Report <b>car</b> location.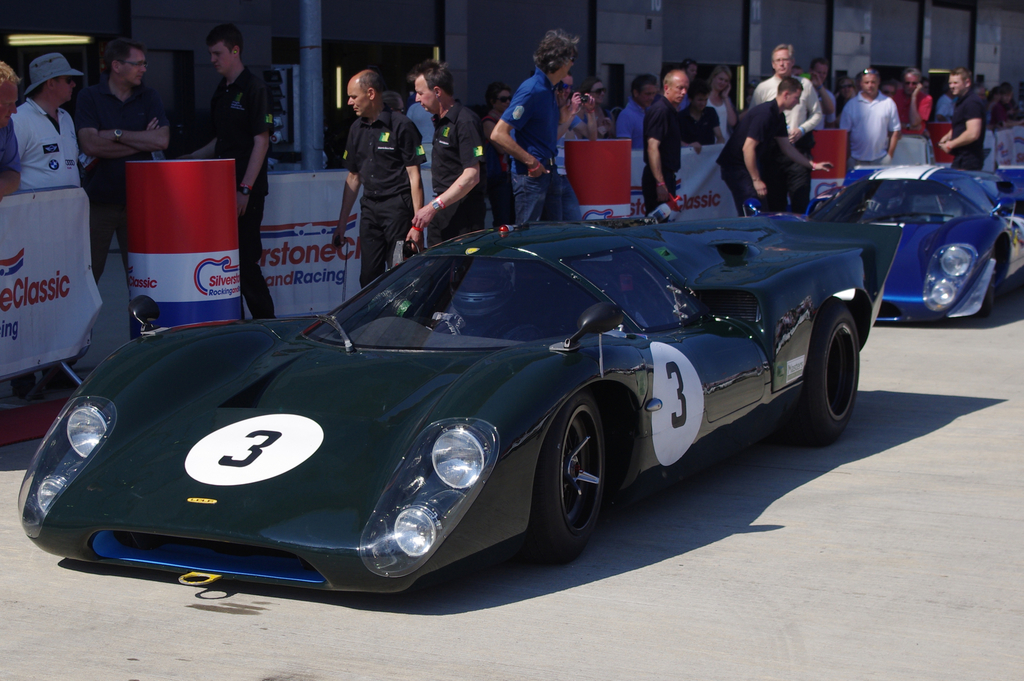
Report: [818, 147, 1018, 320].
